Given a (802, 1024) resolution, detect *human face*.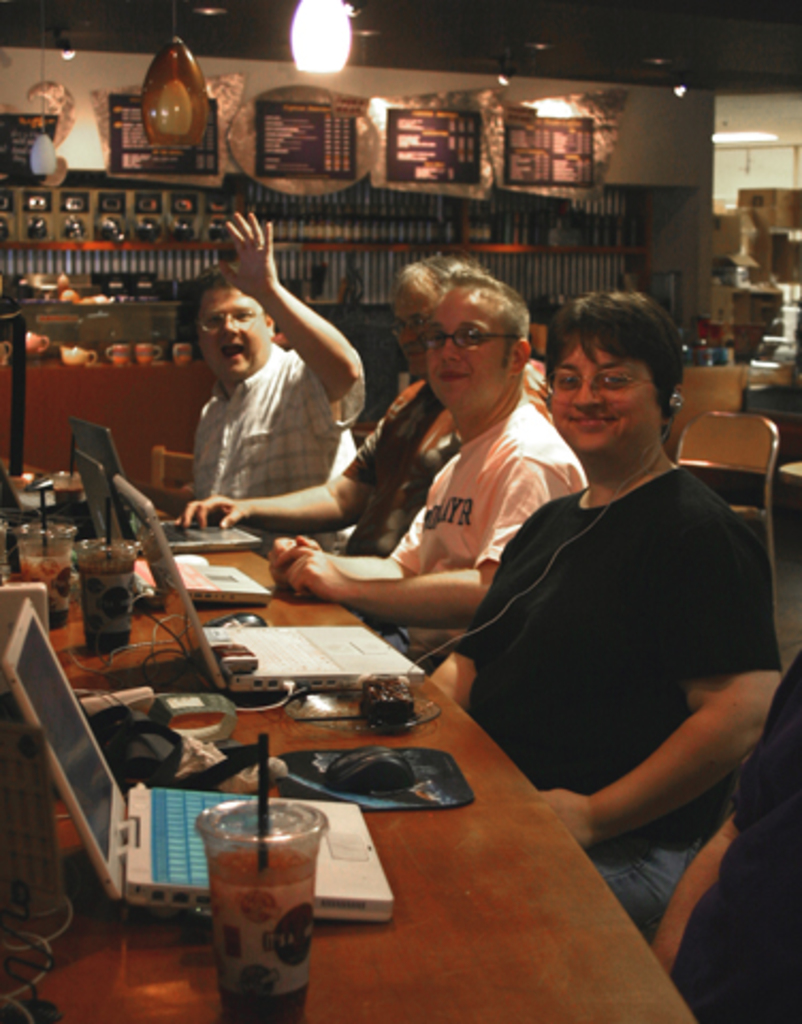
crop(399, 286, 435, 367).
